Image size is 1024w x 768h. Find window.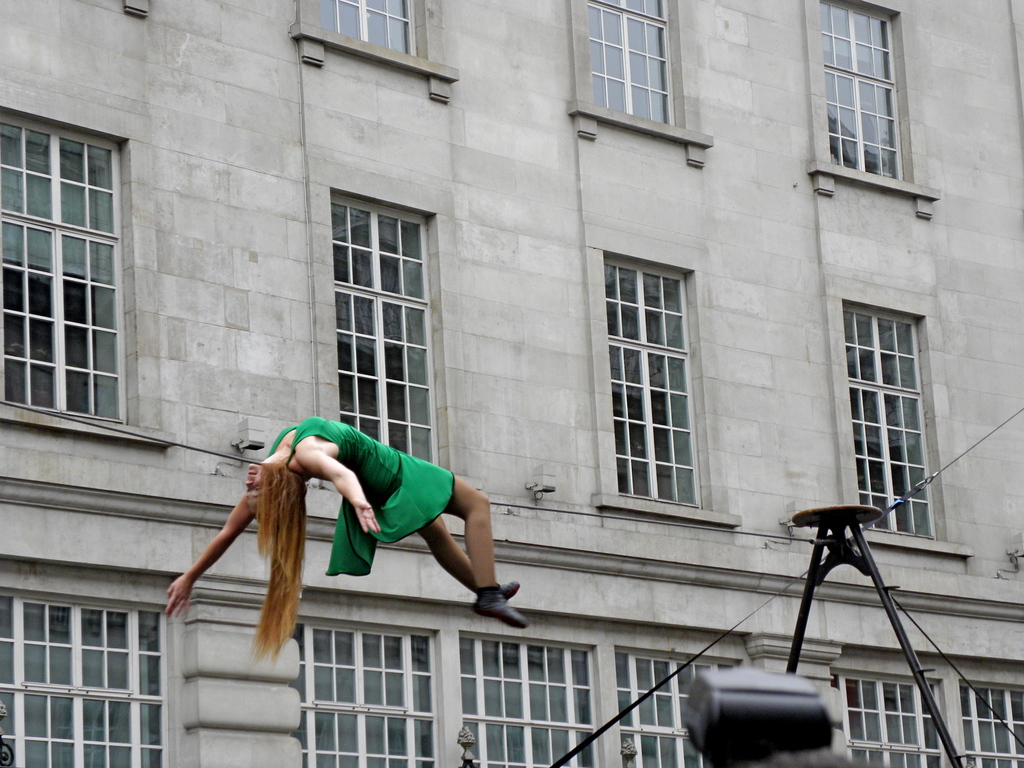
<box>853,311,932,534</box>.
